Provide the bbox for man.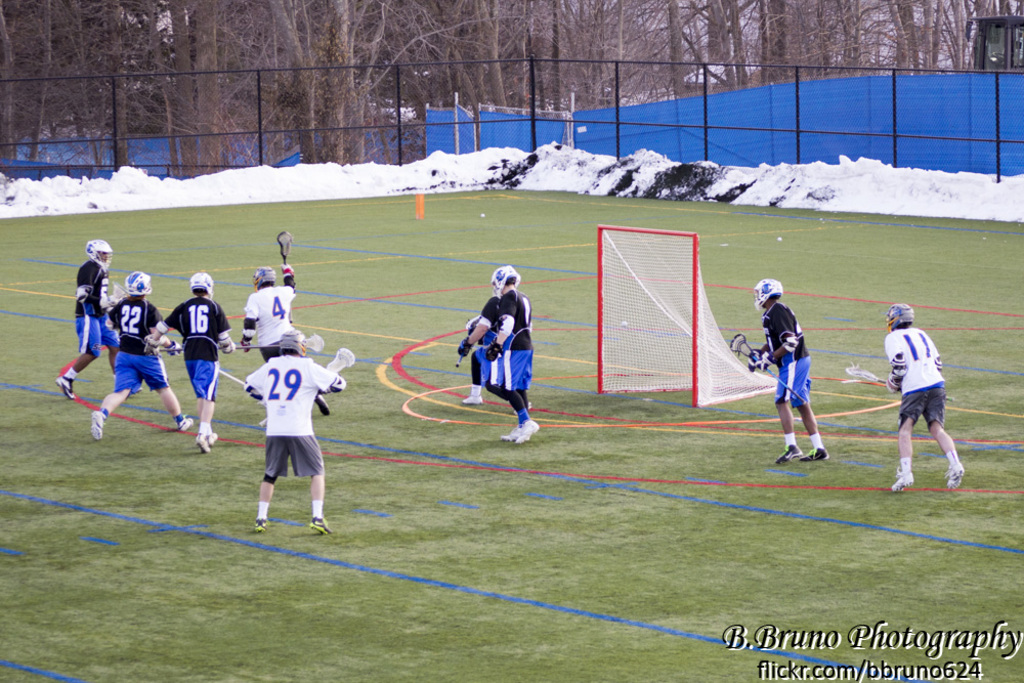
(left=883, top=301, right=971, bottom=507).
